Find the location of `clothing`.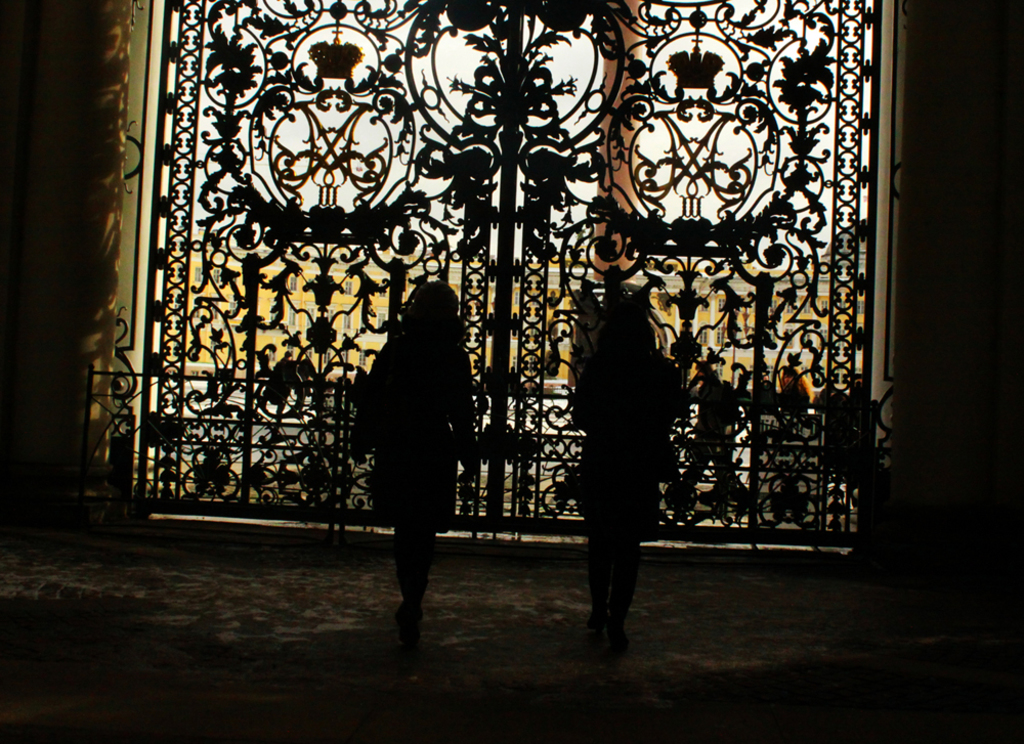
Location: left=353, top=320, right=479, bottom=592.
